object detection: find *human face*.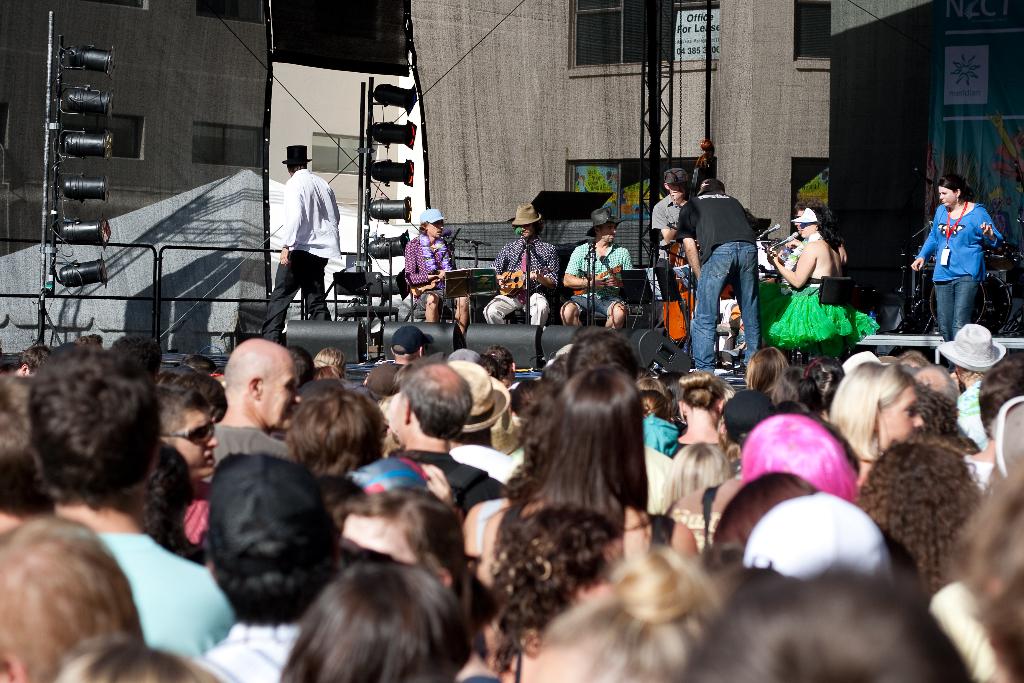
<bbox>426, 222, 444, 238</bbox>.
